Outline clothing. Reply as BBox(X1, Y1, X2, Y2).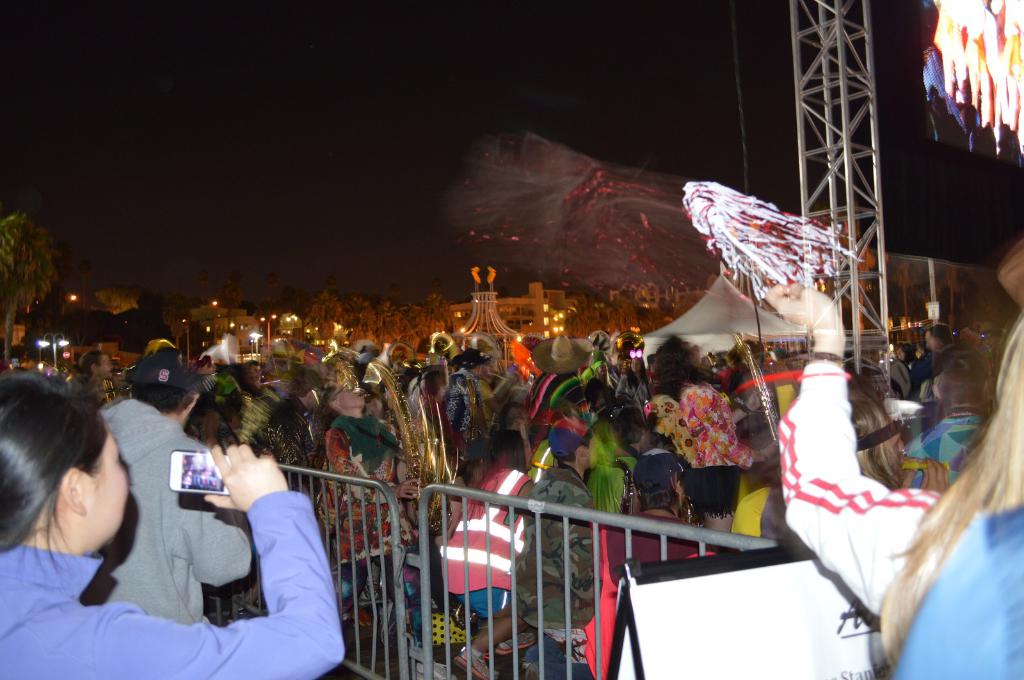
BBox(83, 399, 256, 621).
